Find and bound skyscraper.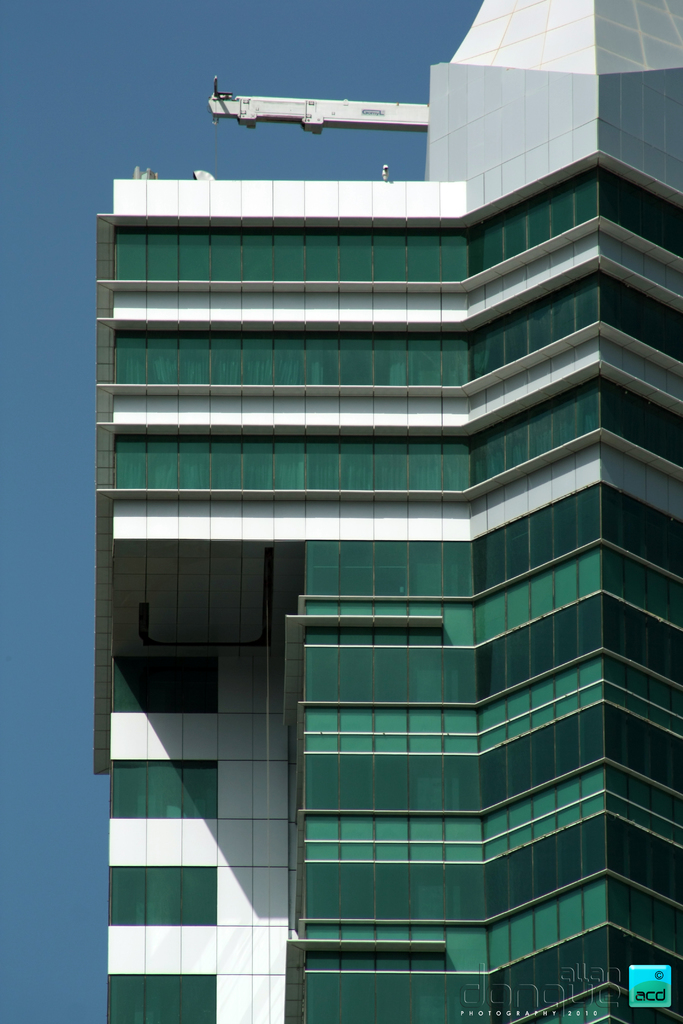
Bound: <box>61,79,682,1023</box>.
